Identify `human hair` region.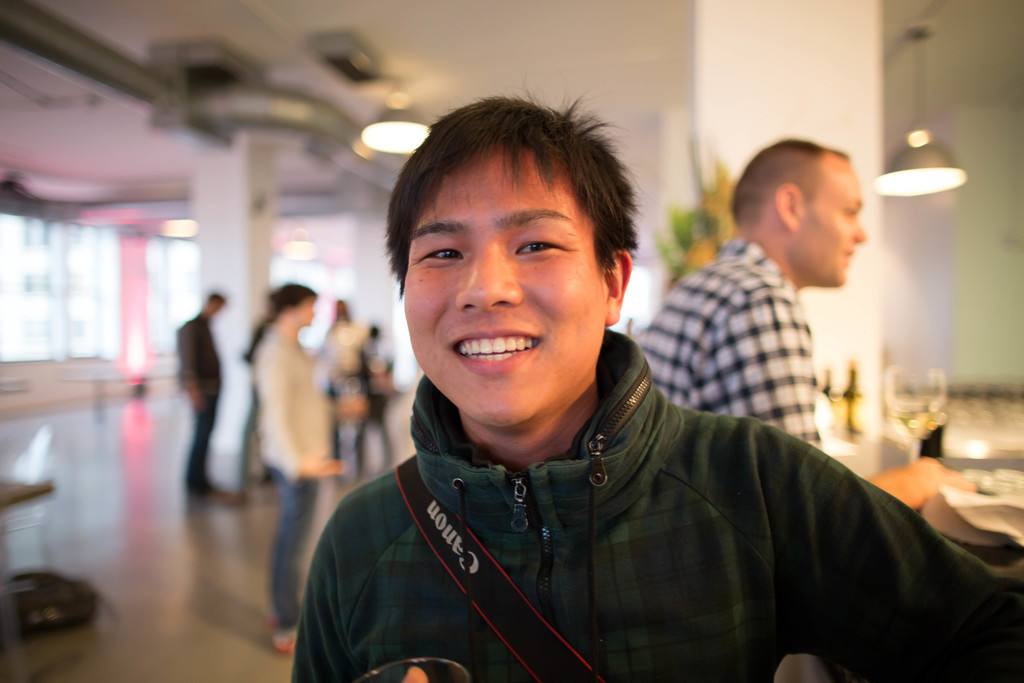
Region: region(732, 136, 856, 231).
